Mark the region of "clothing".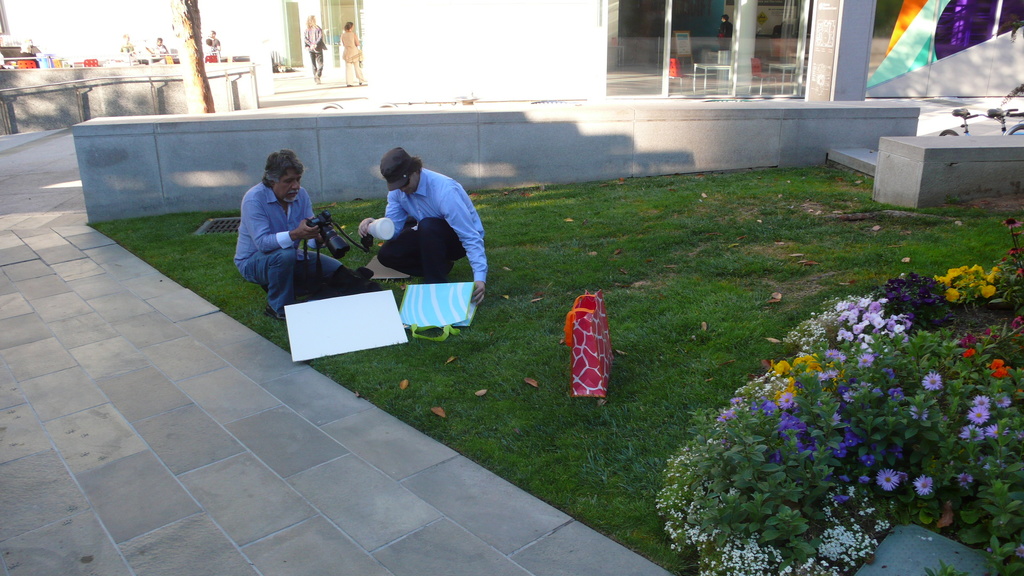
Region: 147/40/166/56.
